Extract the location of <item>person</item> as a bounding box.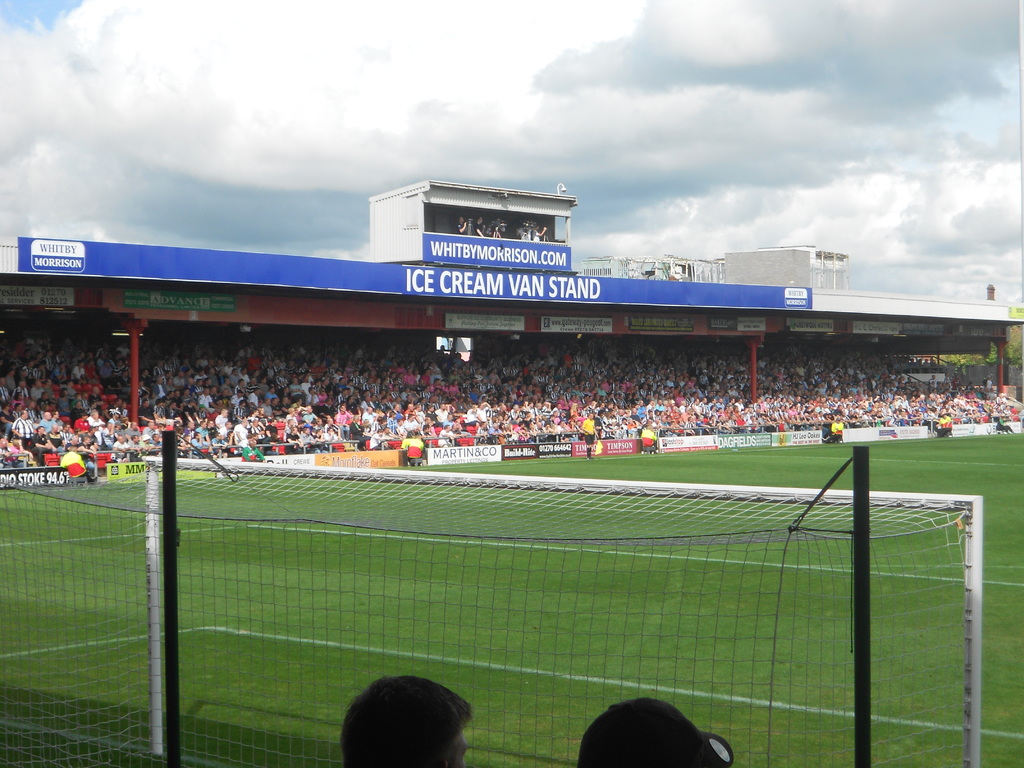
select_region(524, 218, 545, 242).
